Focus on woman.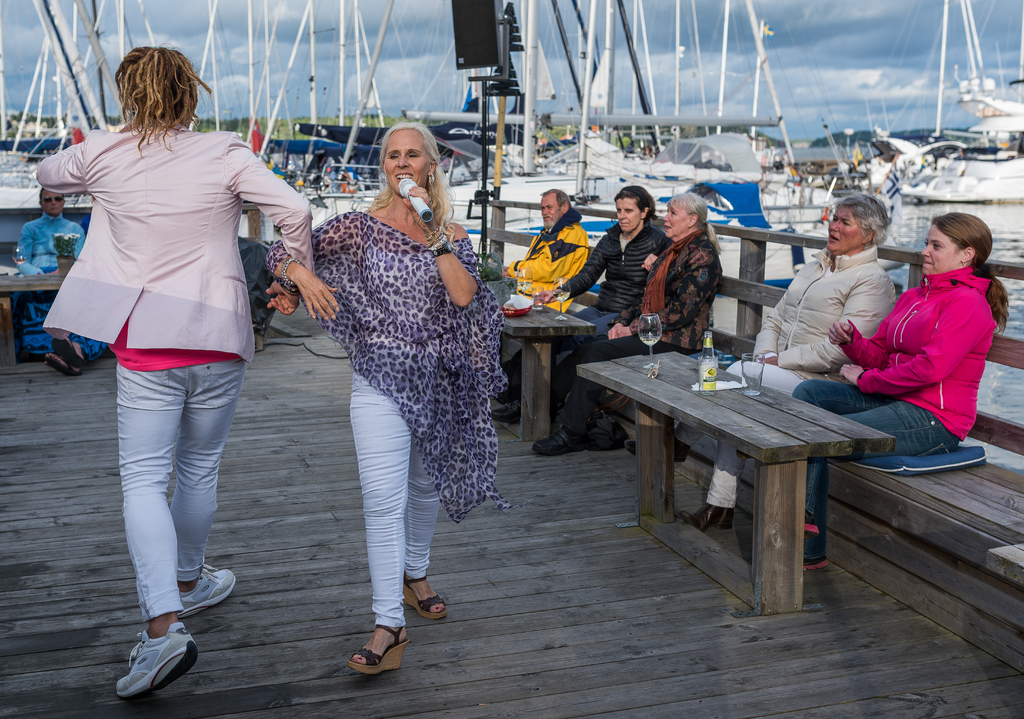
Focused at select_region(668, 193, 902, 531).
